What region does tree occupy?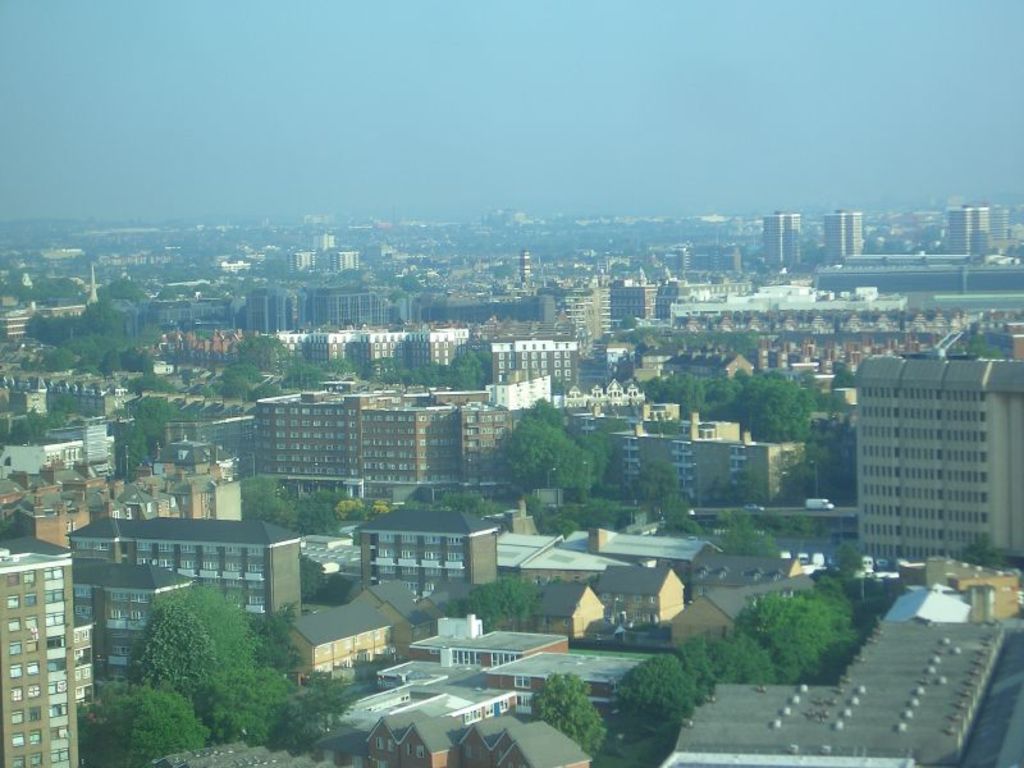
530, 667, 608, 753.
